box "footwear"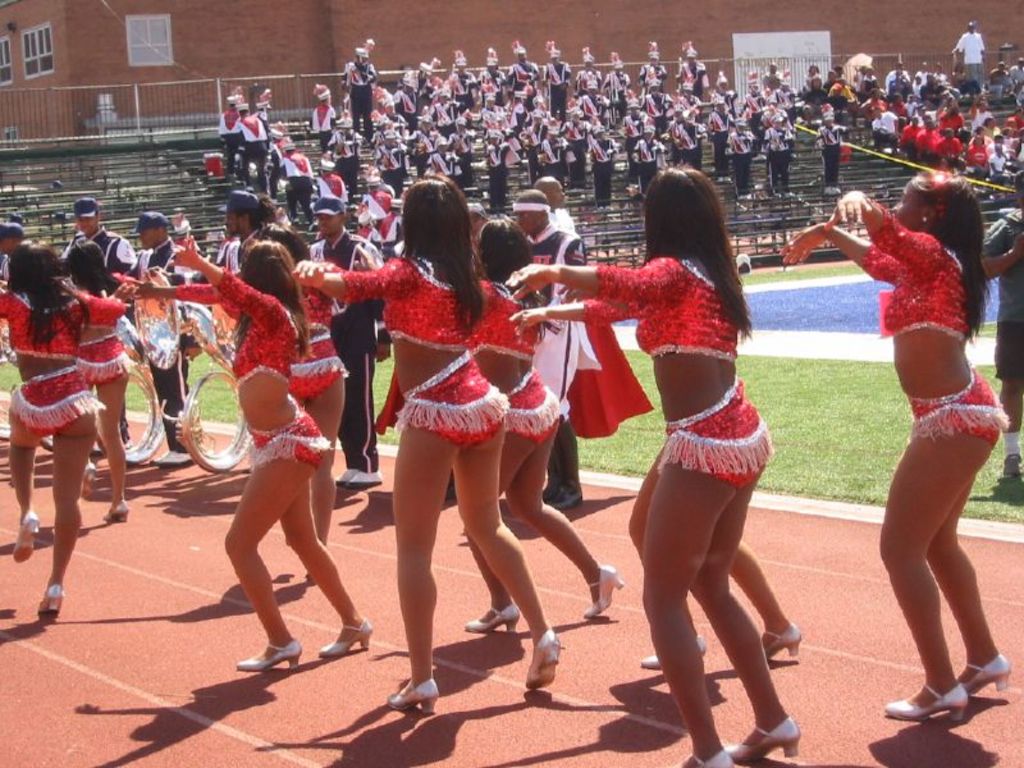
(1002, 451, 1023, 480)
